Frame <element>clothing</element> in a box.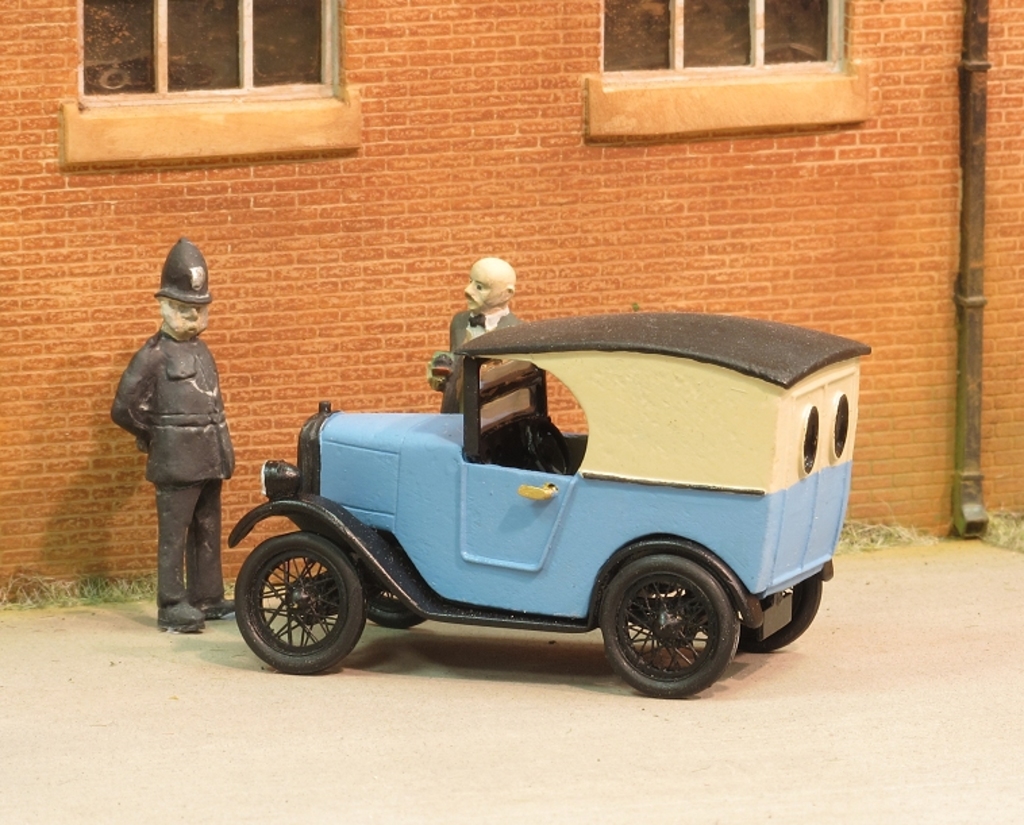
bbox(420, 302, 521, 424).
